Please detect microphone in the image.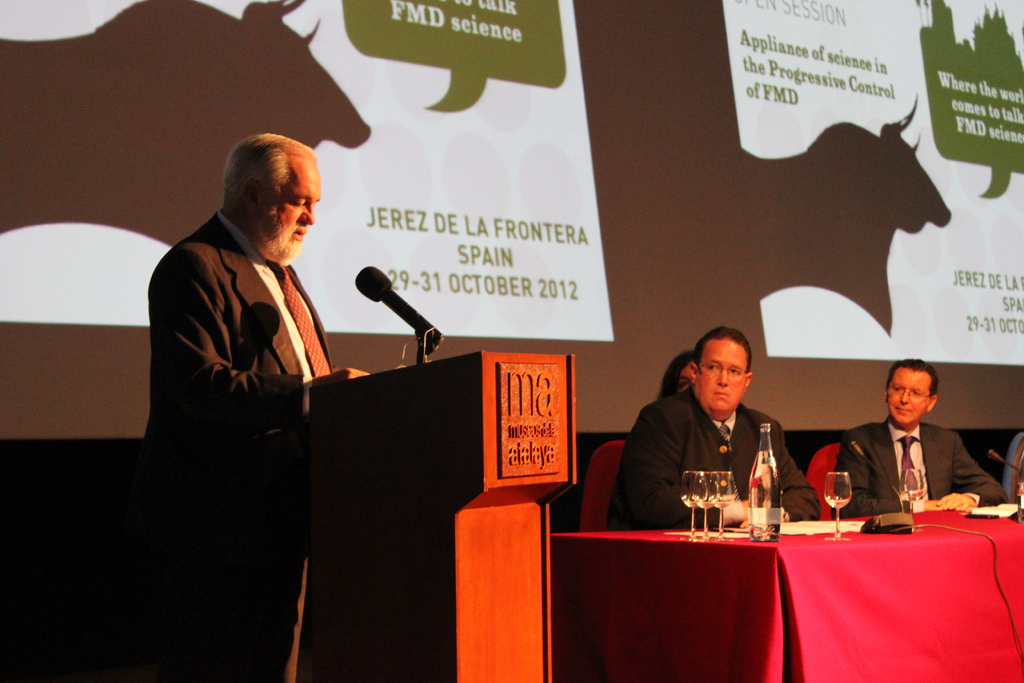
(x1=982, y1=451, x2=1023, y2=511).
